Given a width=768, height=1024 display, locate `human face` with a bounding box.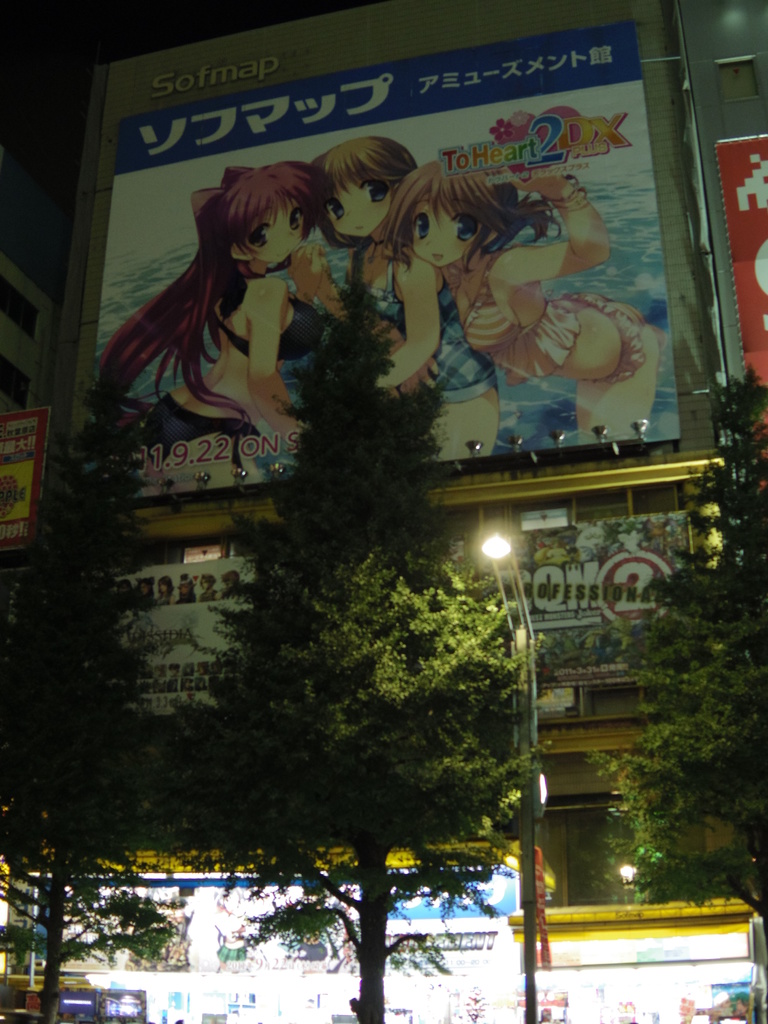
Located: (410,200,479,267).
